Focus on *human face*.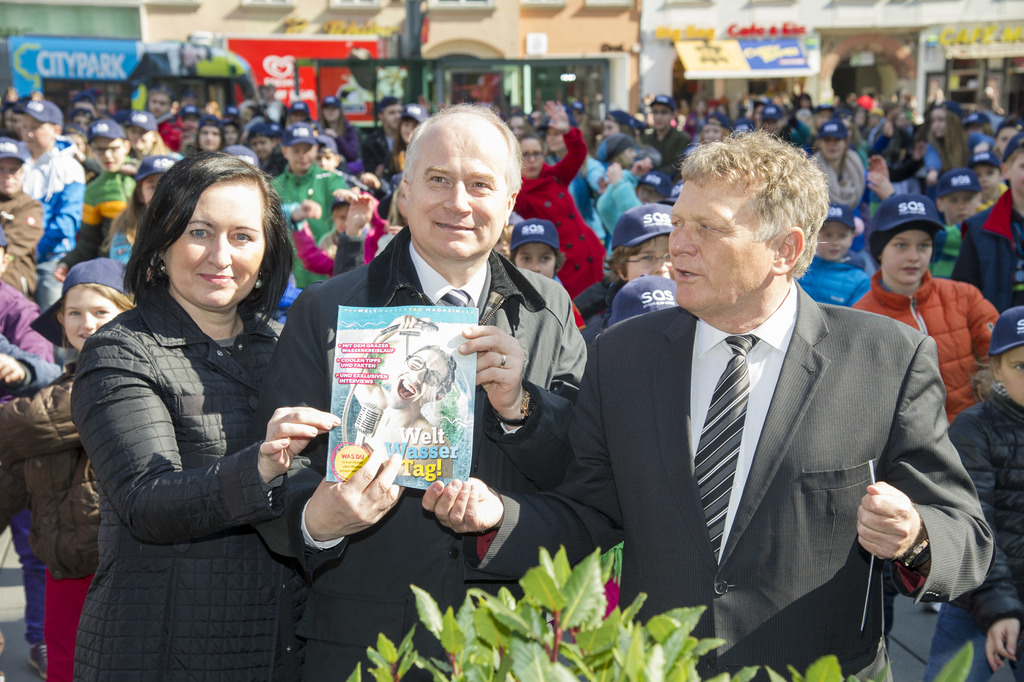
Focused at <box>942,192,979,226</box>.
